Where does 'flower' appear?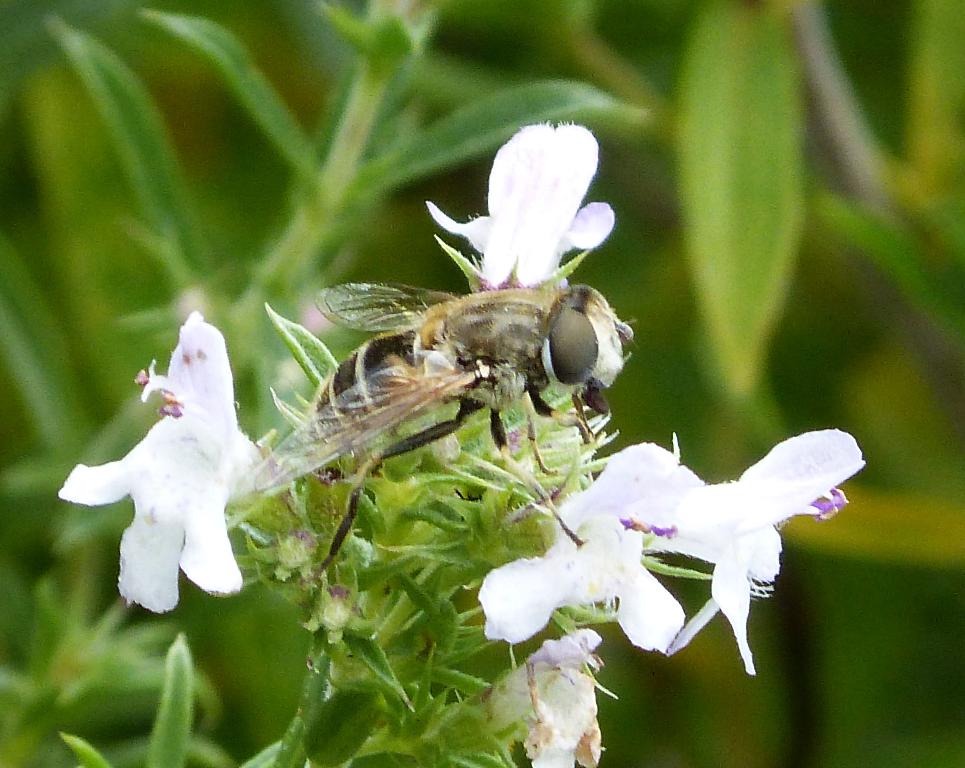
Appears at 417:114:616:303.
